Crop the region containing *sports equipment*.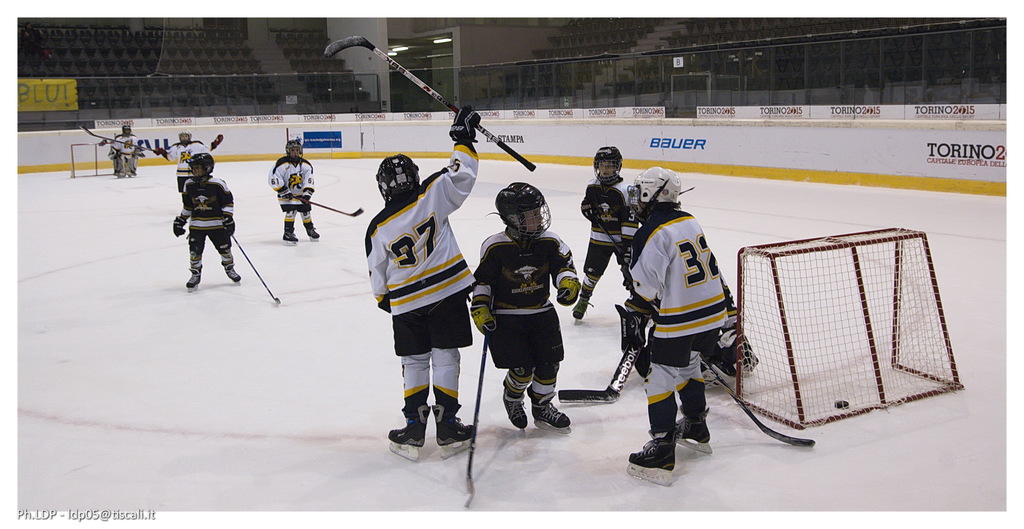
Crop region: <box>675,407,712,455</box>.
